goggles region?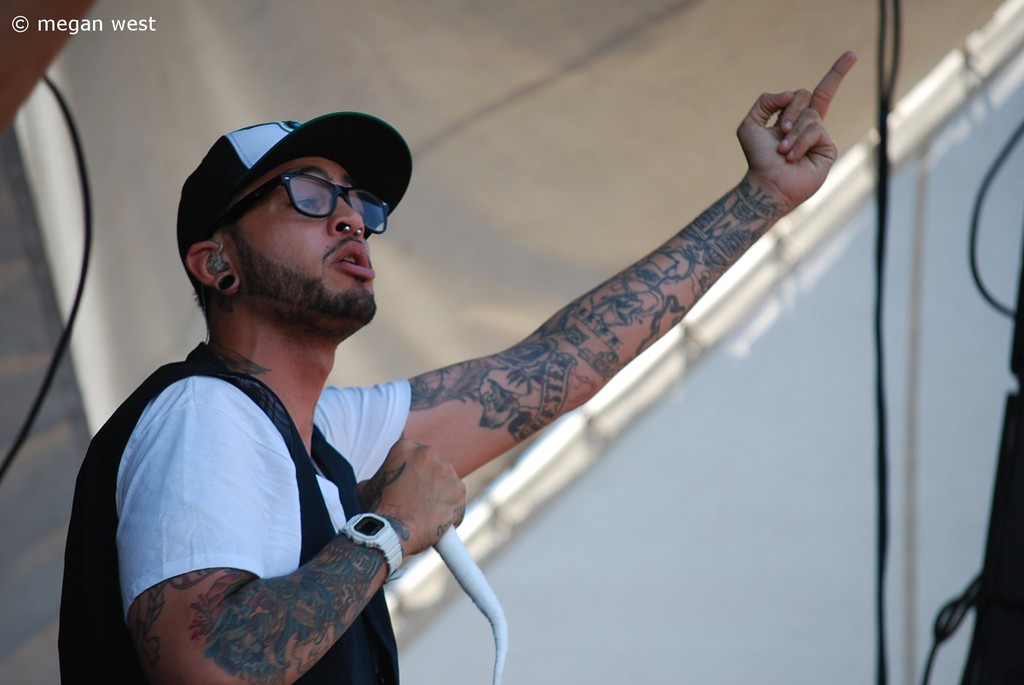
(x1=230, y1=169, x2=394, y2=231)
